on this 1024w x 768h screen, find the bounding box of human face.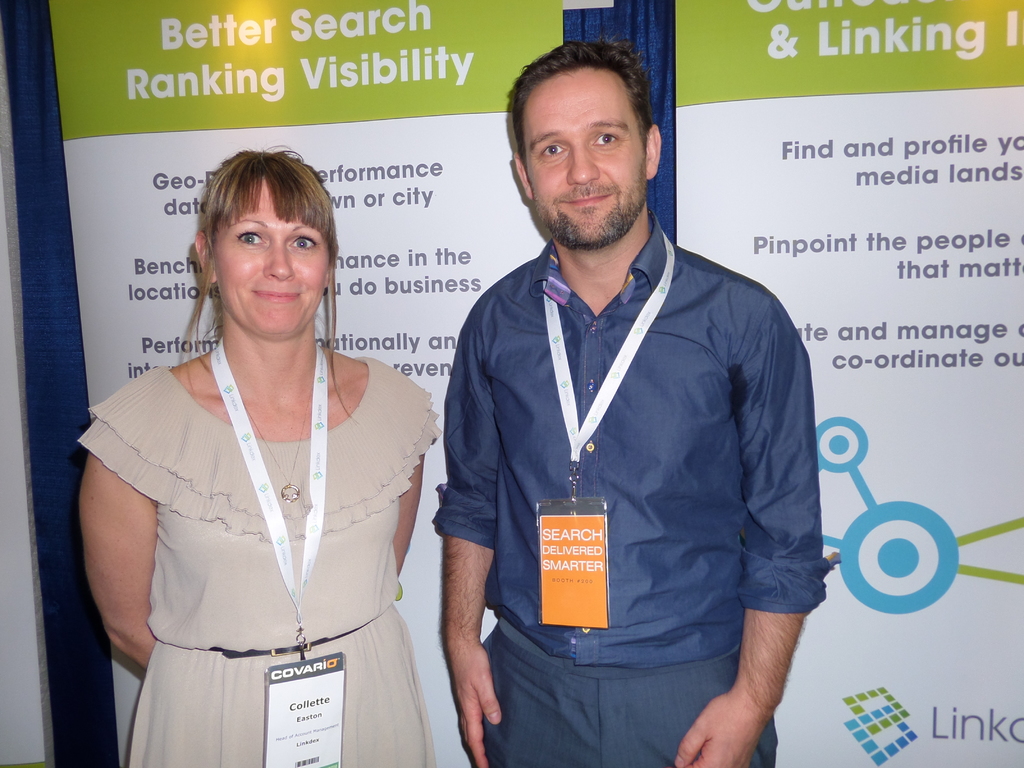
Bounding box: {"left": 525, "top": 61, "right": 646, "bottom": 238}.
